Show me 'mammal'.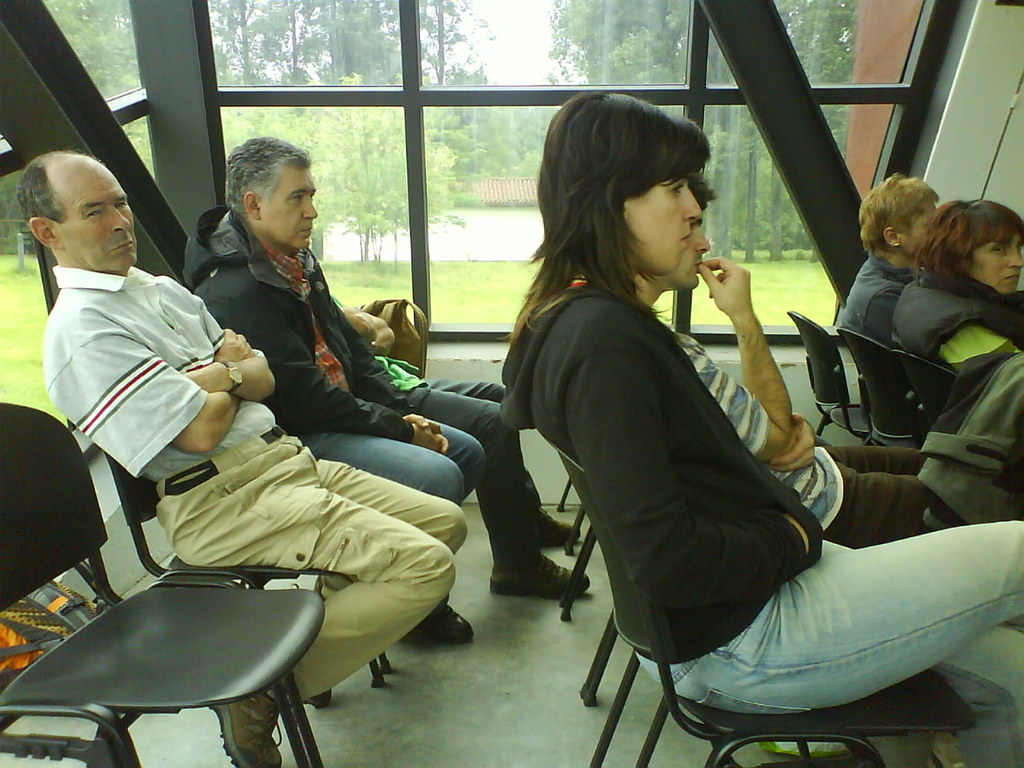
'mammal' is here: [13,153,462,765].
